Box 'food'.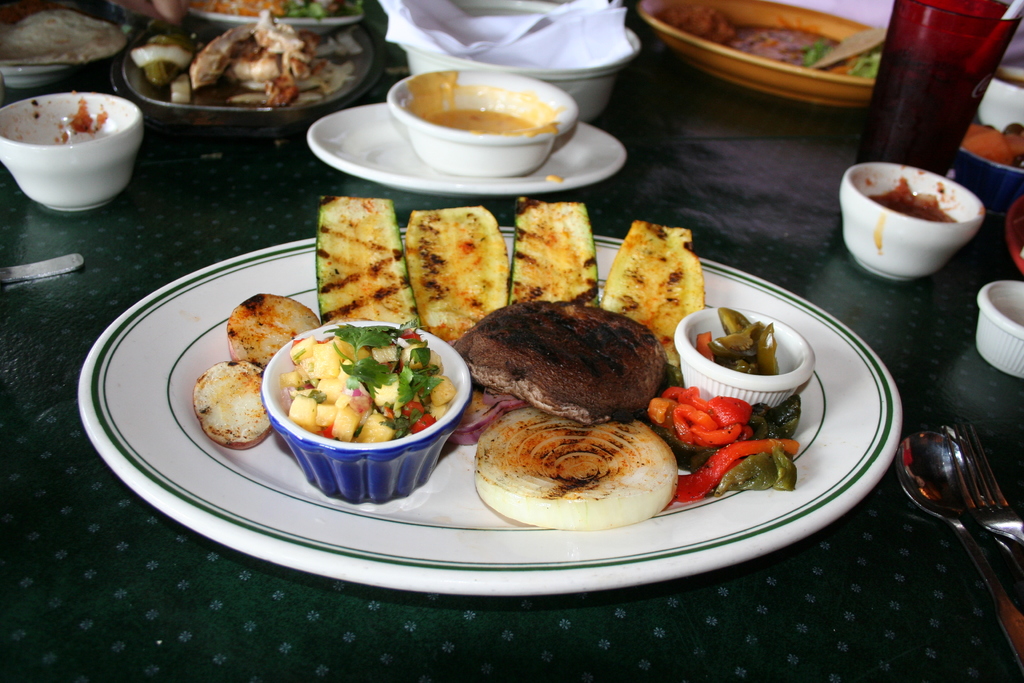
225,293,320,372.
